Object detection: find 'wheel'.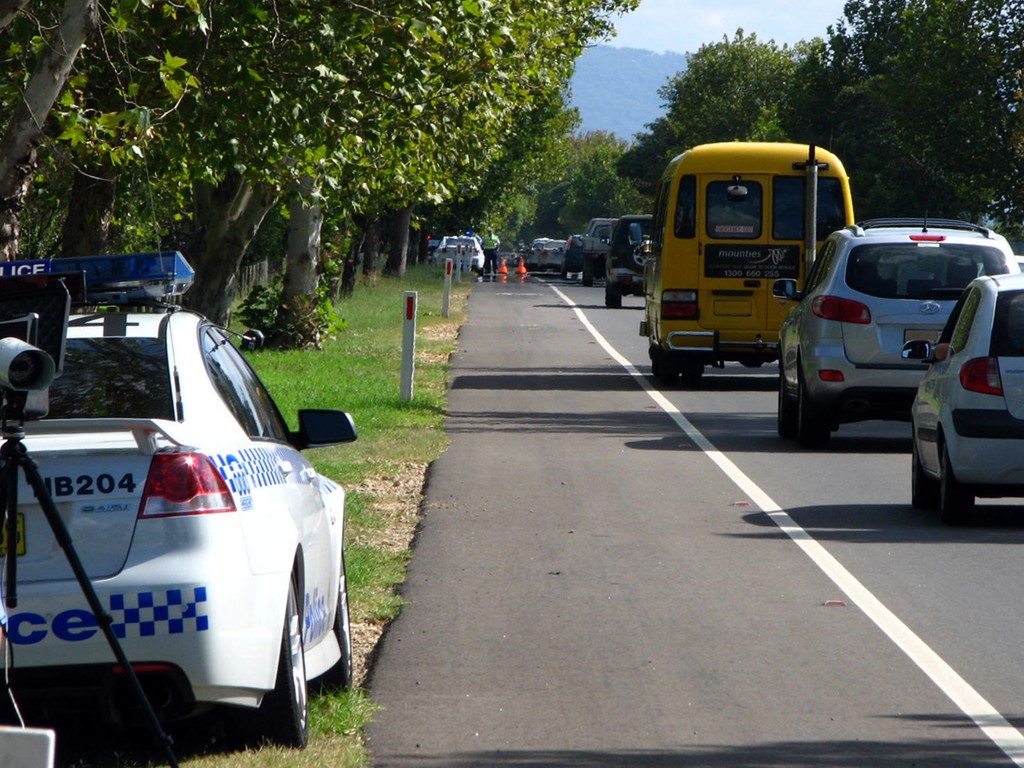
799 387 826 450.
